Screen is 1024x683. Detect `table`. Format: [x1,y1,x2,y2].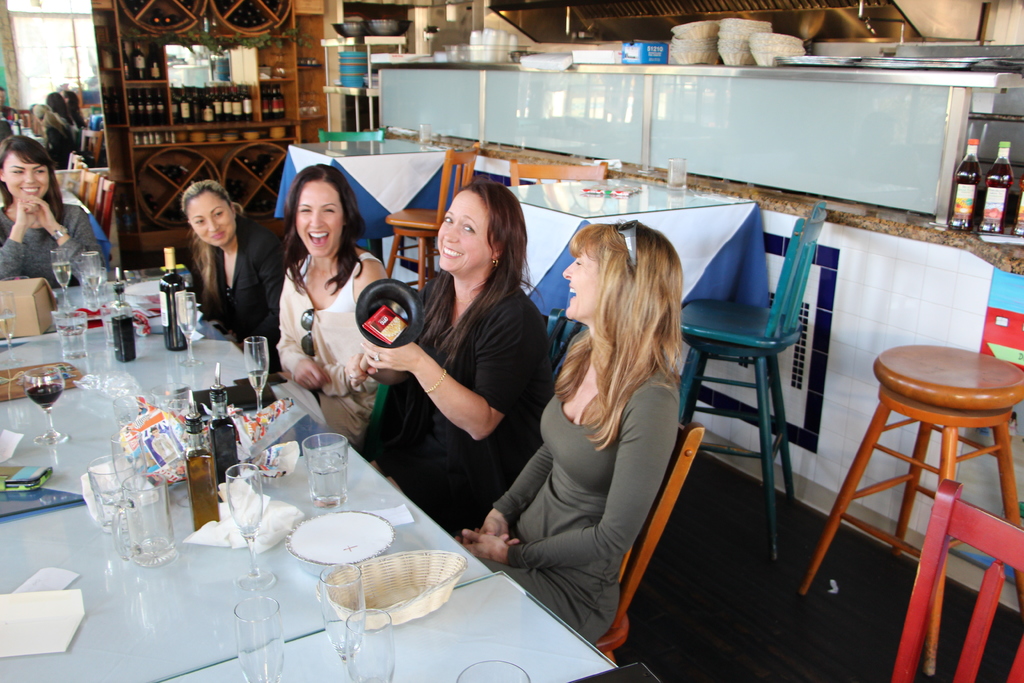
[273,120,471,257].
